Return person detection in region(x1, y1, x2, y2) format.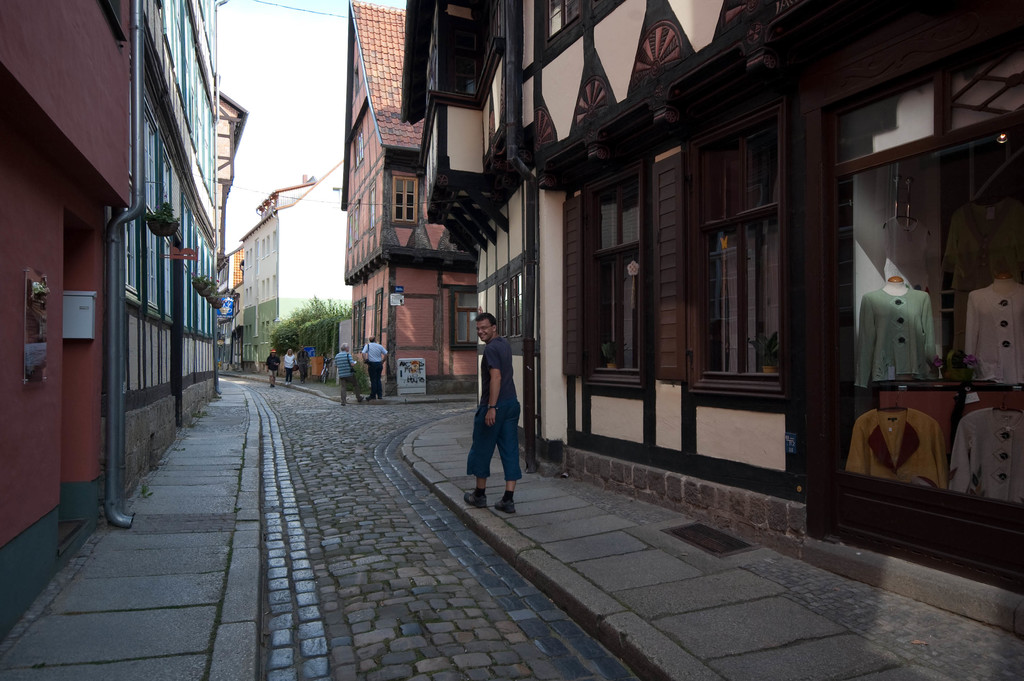
region(360, 335, 390, 398).
